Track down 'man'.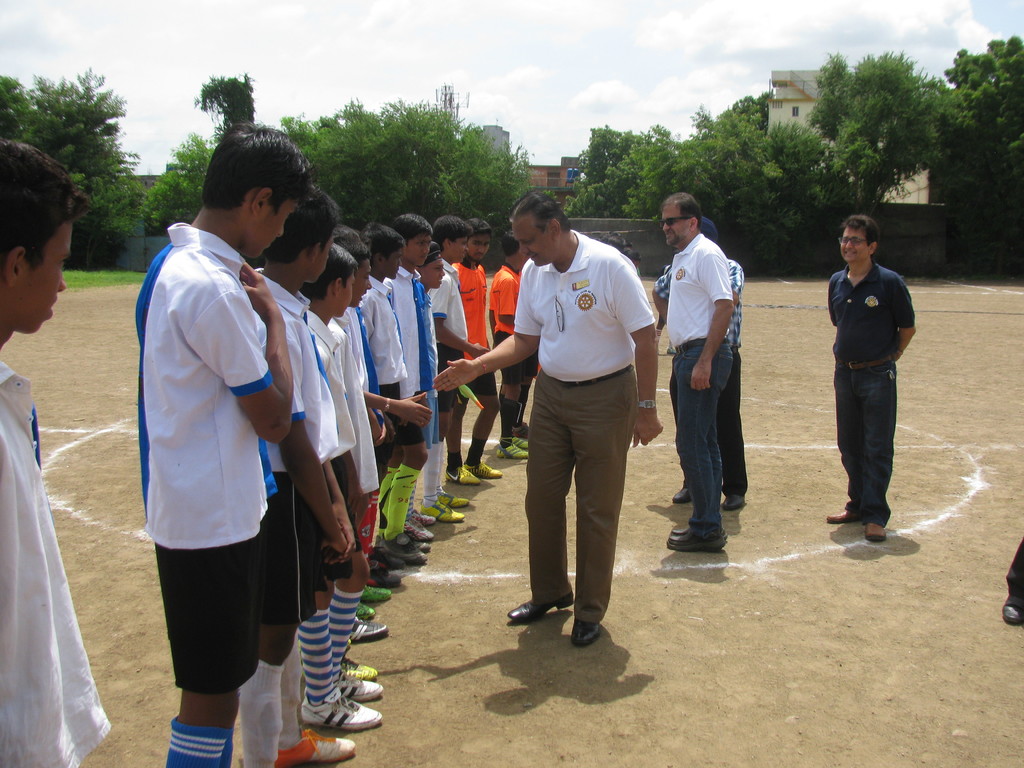
Tracked to bbox(428, 189, 662, 644).
